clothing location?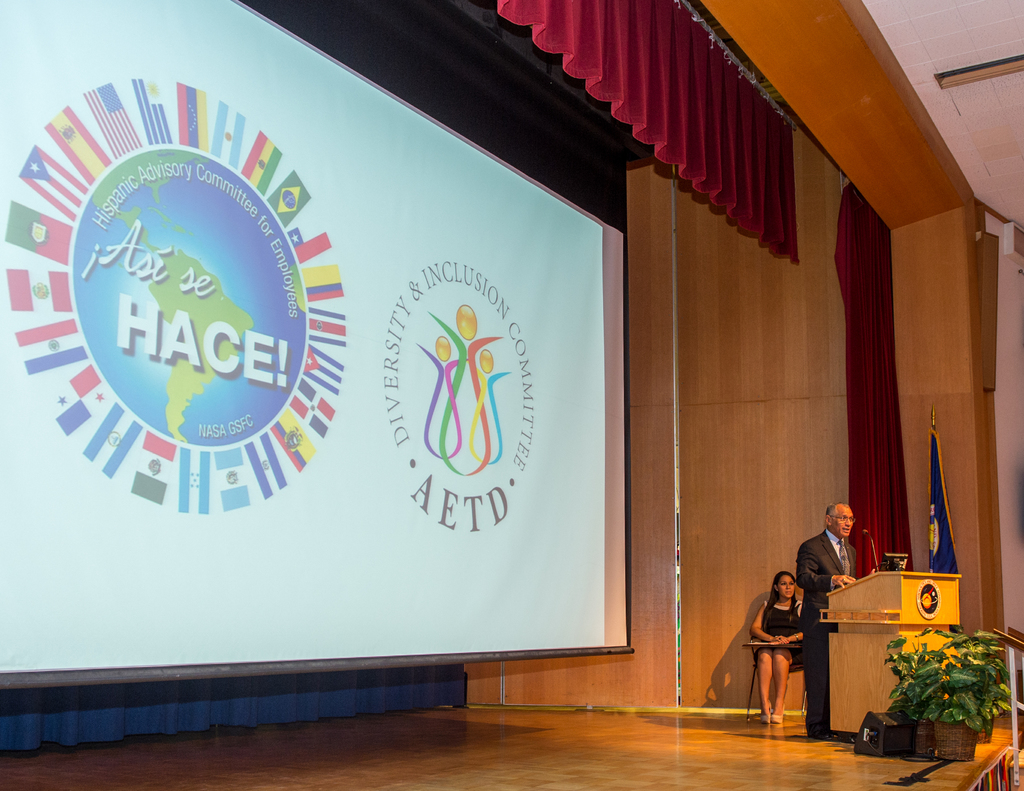
locate(749, 595, 801, 667)
